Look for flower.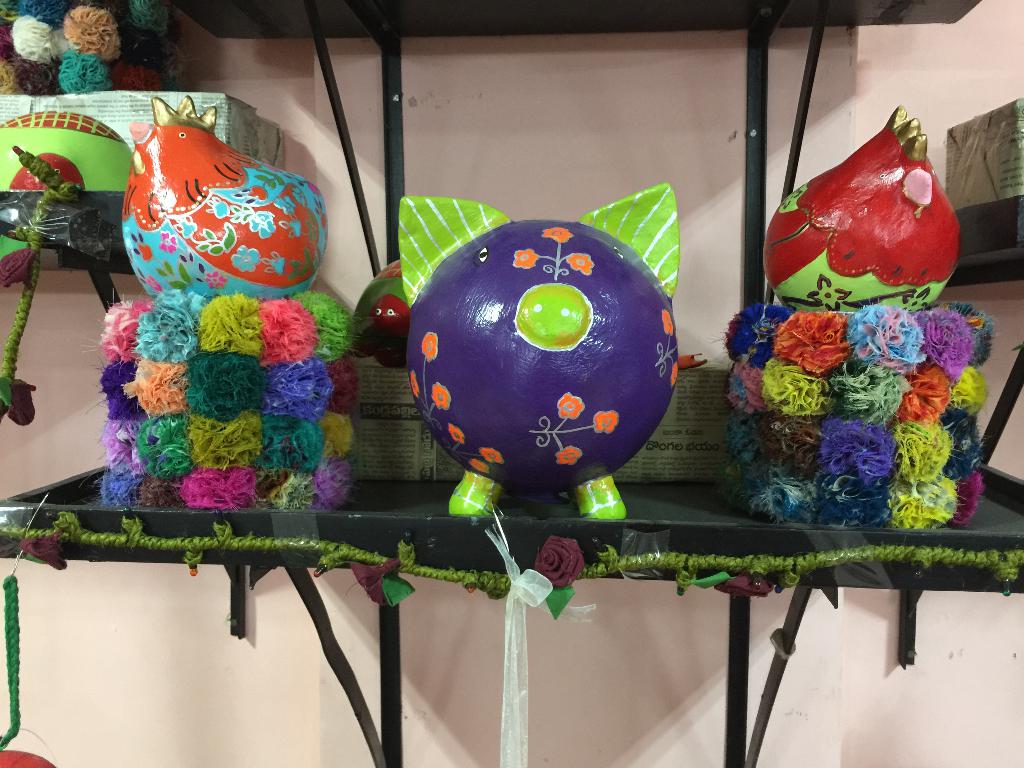
Found: [421, 327, 441, 362].
